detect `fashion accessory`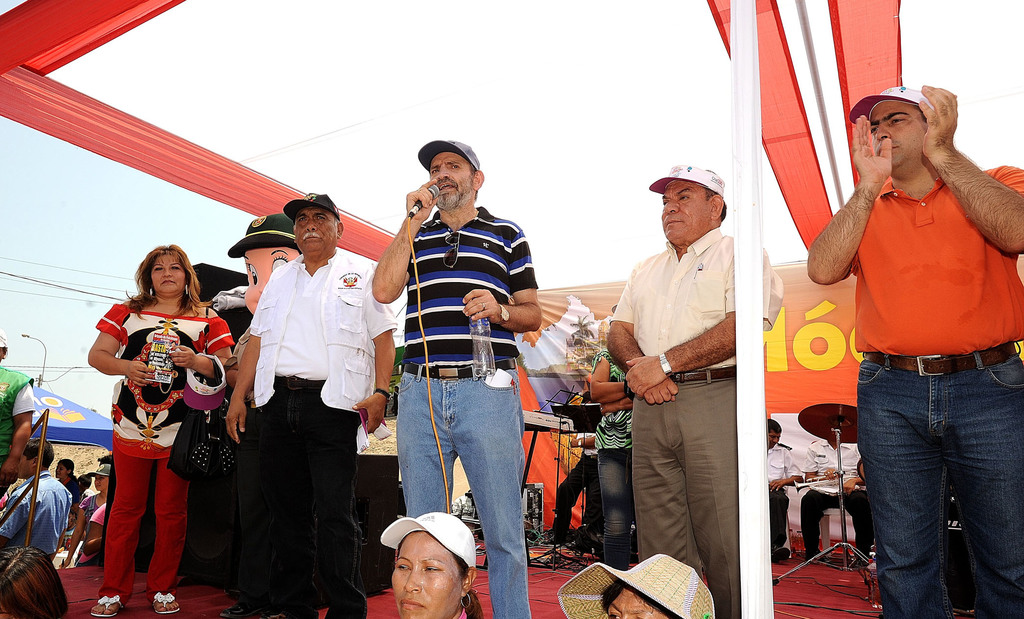
x1=421, y1=143, x2=480, y2=172
